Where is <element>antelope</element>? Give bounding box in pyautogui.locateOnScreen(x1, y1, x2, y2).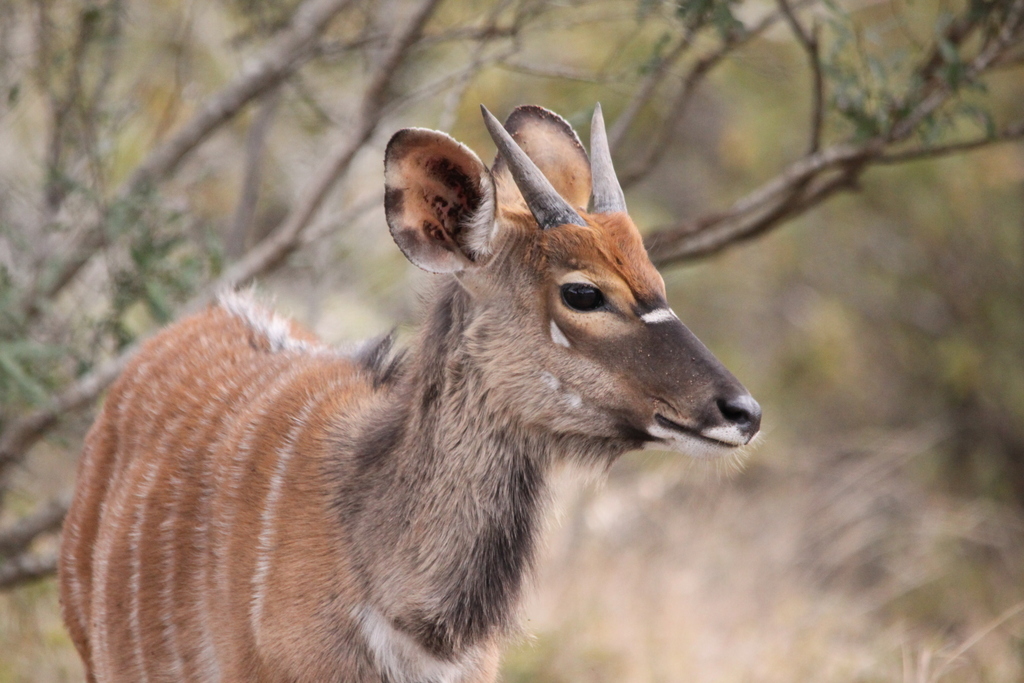
pyautogui.locateOnScreen(57, 105, 763, 682).
